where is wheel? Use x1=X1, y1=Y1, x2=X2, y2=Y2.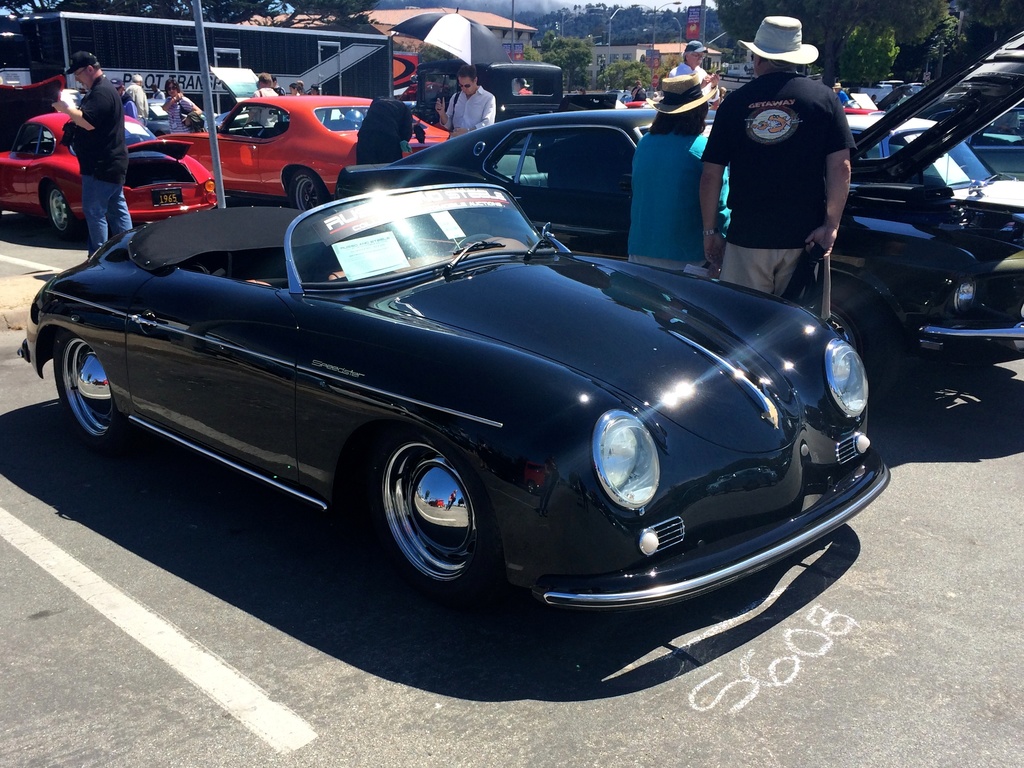
x1=42, y1=179, x2=83, y2=241.
